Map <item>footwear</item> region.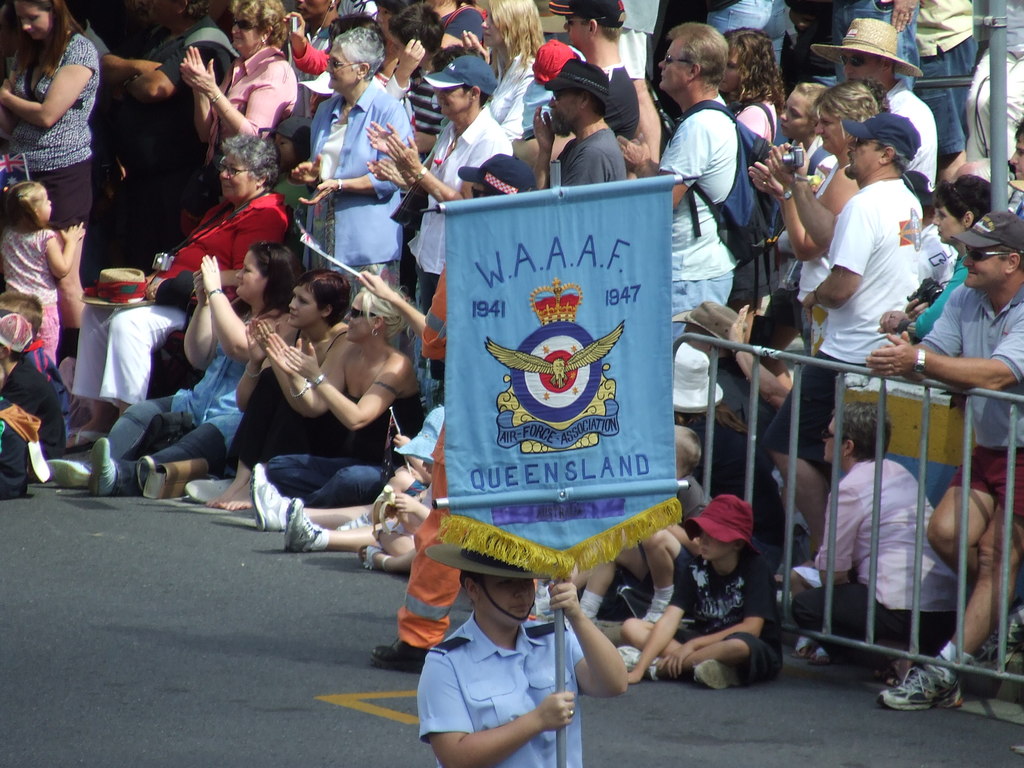
Mapped to <region>370, 637, 426, 675</region>.
